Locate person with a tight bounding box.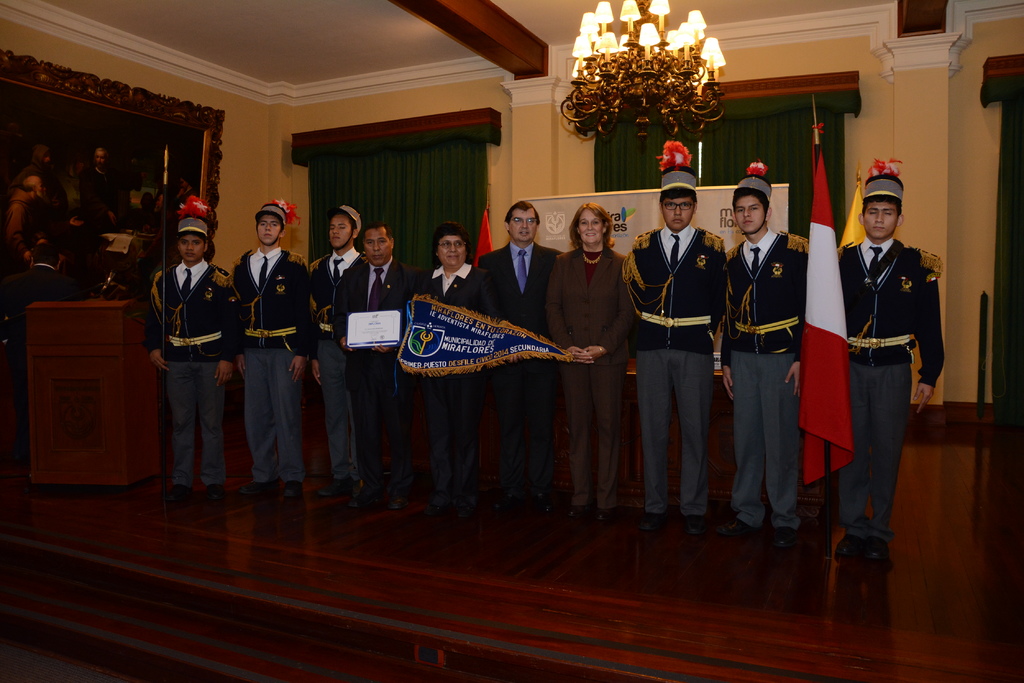
{"left": 175, "top": 172, "right": 205, "bottom": 205}.
